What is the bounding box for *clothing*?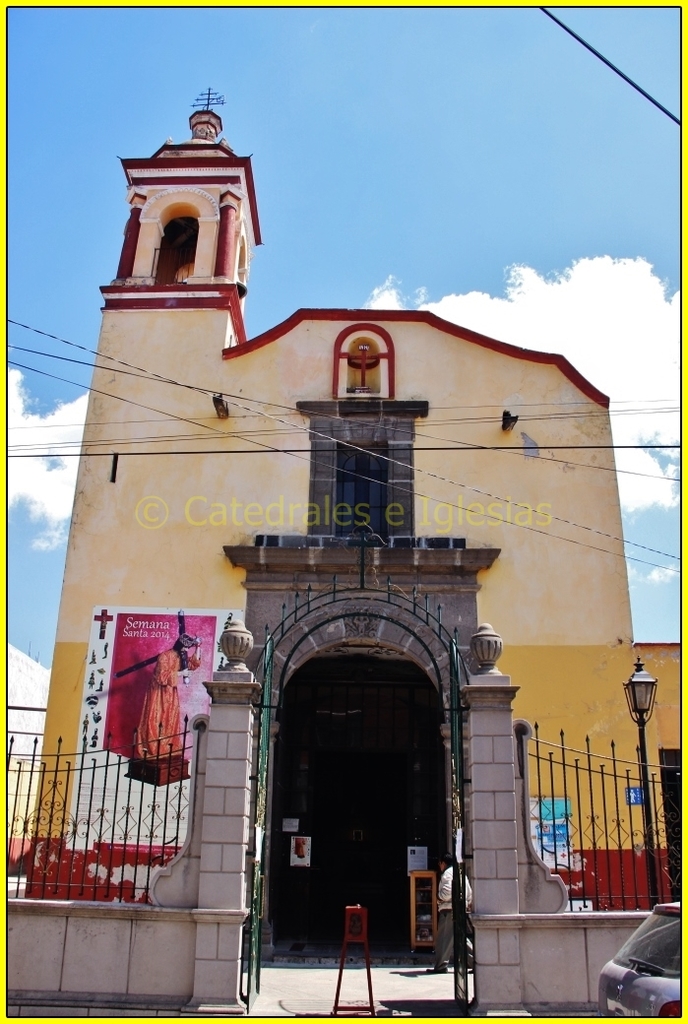
x1=132, y1=650, x2=202, y2=753.
